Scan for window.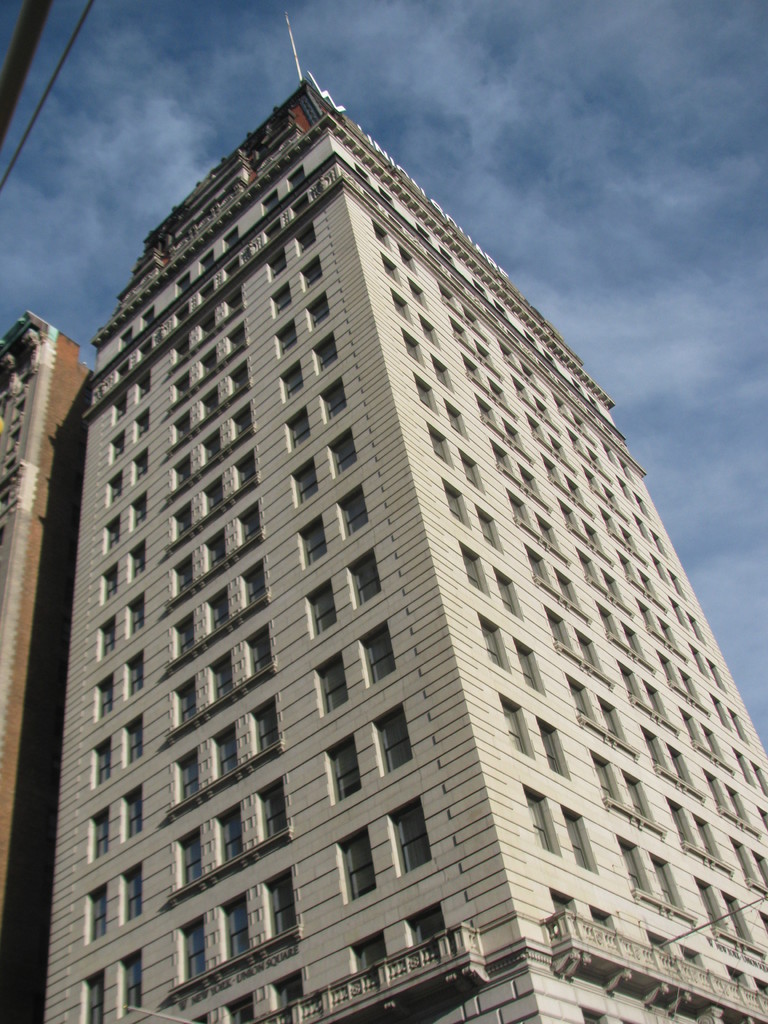
Scan result: <region>410, 372, 436, 416</region>.
